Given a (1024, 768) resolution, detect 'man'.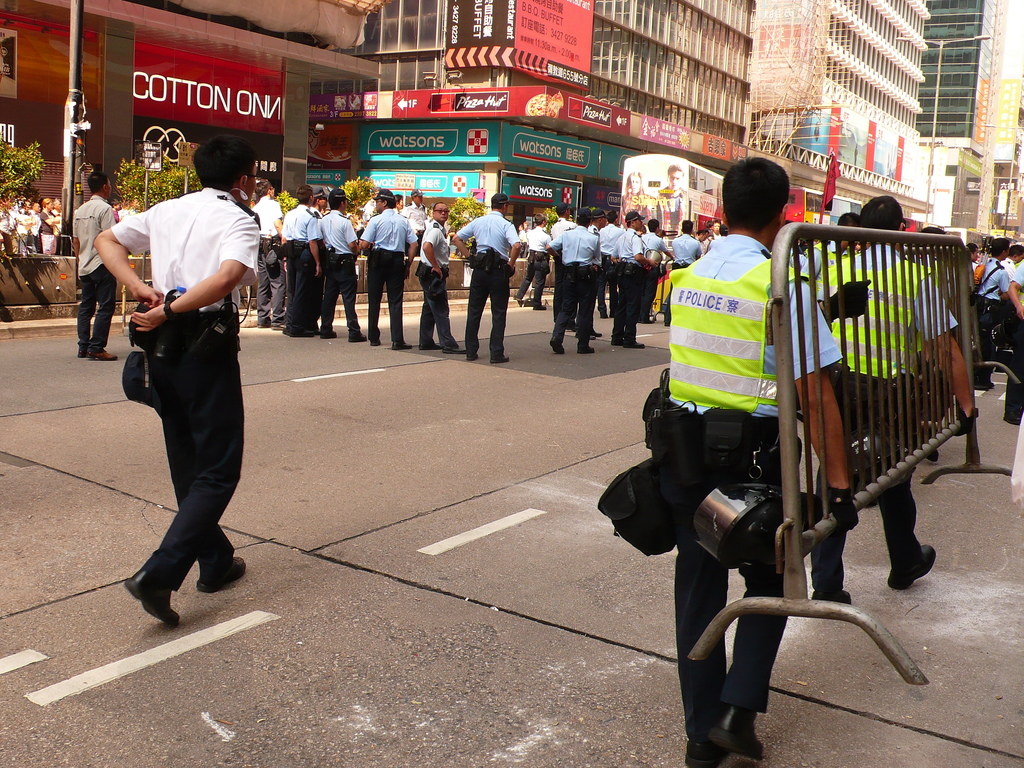
252, 177, 300, 330.
